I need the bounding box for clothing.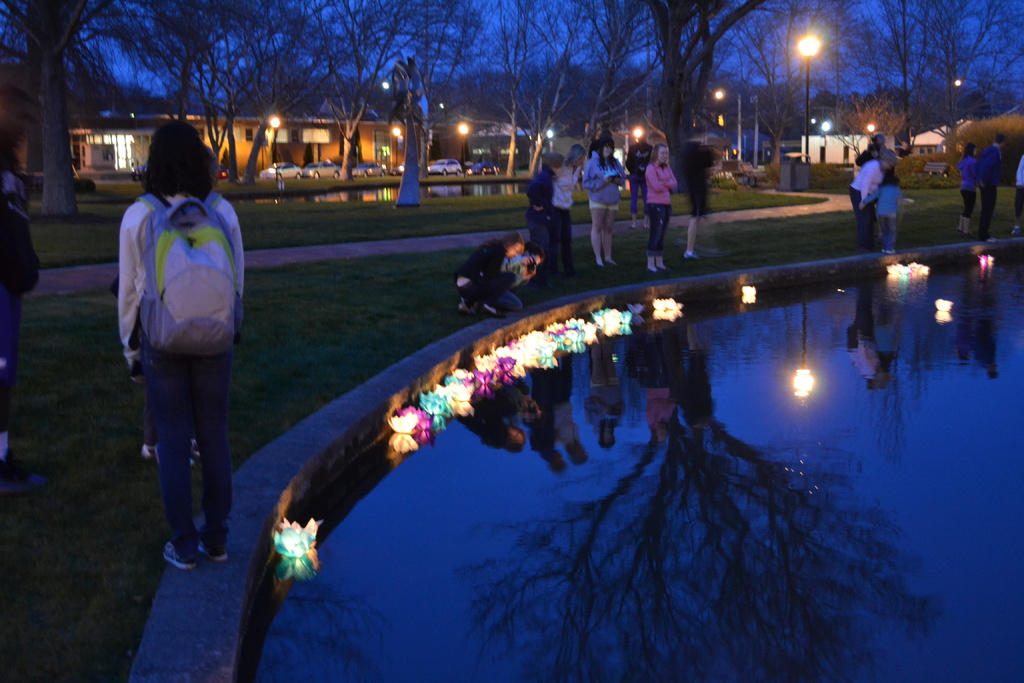
Here it is: <region>1010, 151, 1023, 224</region>.
